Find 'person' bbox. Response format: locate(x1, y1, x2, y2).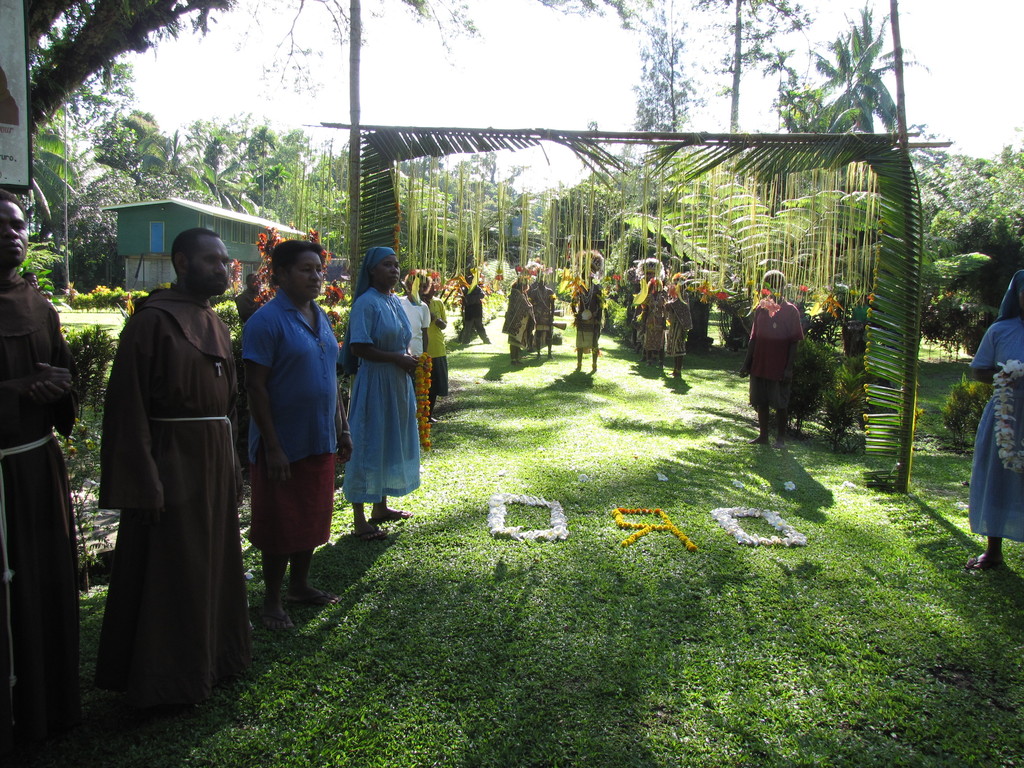
locate(964, 268, 1023, 572).
